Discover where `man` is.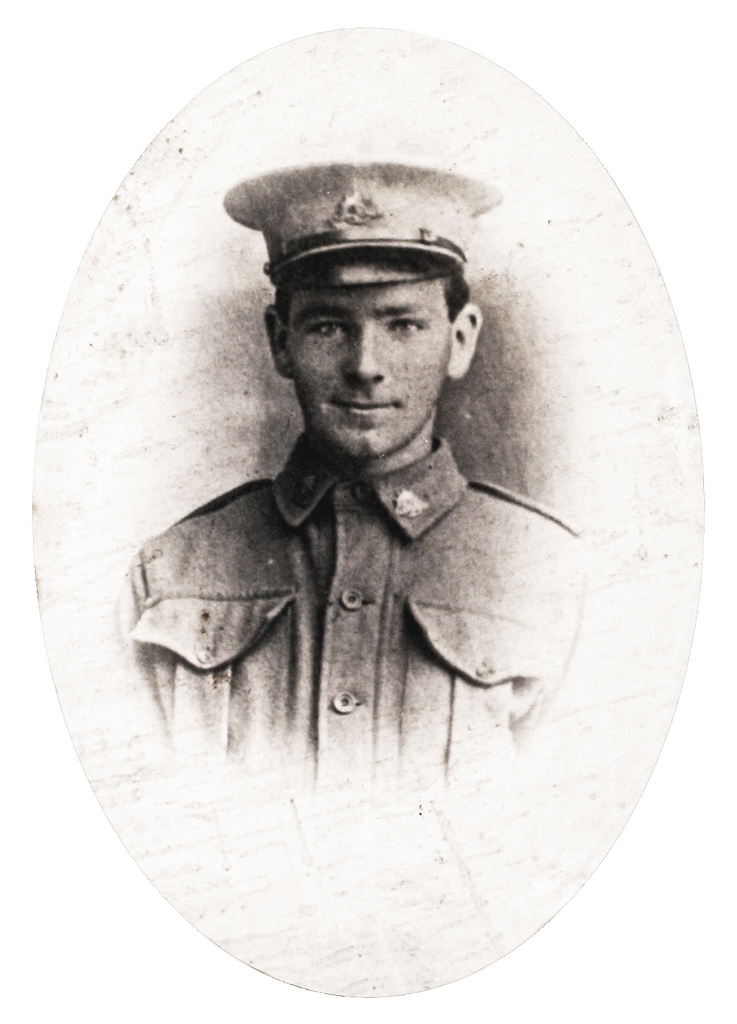
Discovered at {"left": 119, "top": 167, "right": 595, "bottom": 817}.
